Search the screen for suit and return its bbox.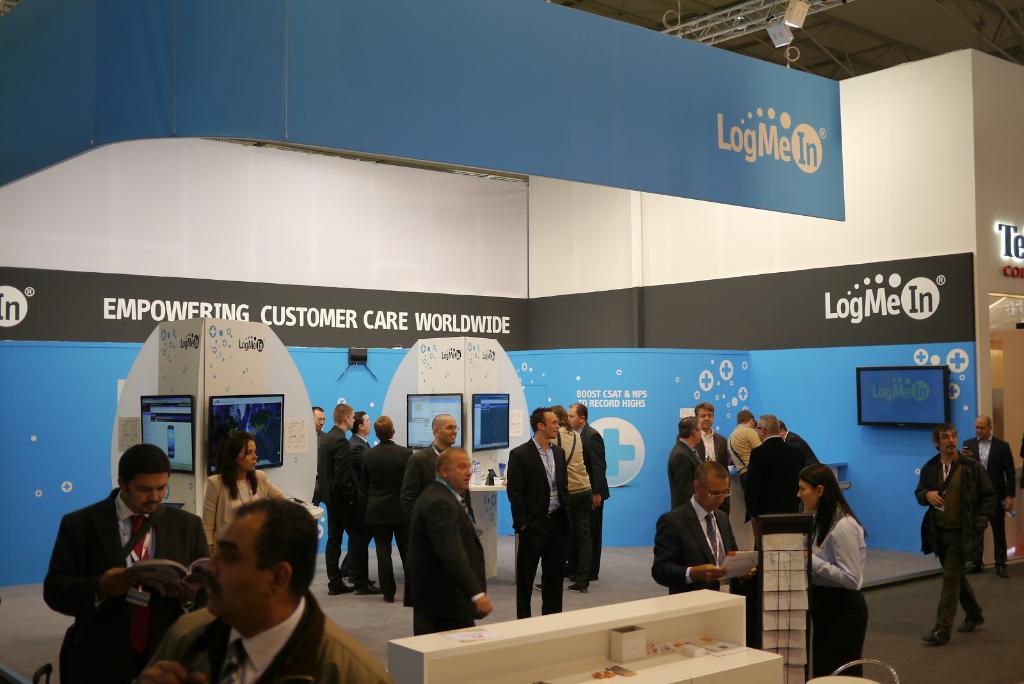
Found: <region>43, 474, 203, 666</region>.
